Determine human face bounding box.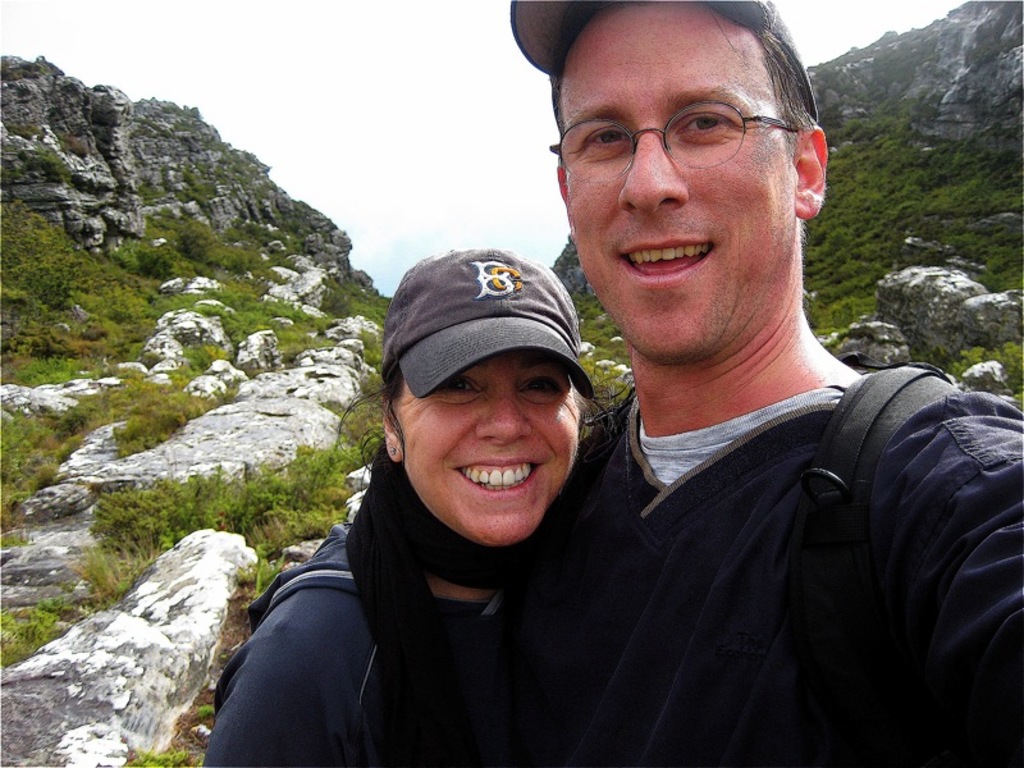
Determined: (x1=401, y1=347, x2=582, y2=545).
